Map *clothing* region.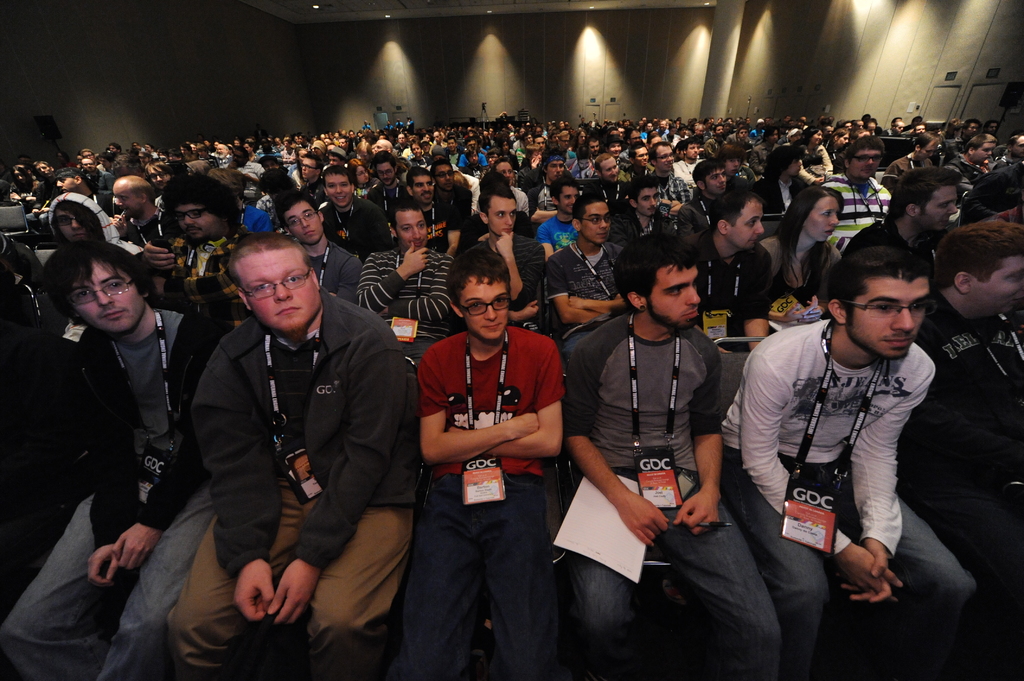
Mapped to <bbox>712, 259, 974, 621</bbox>.
